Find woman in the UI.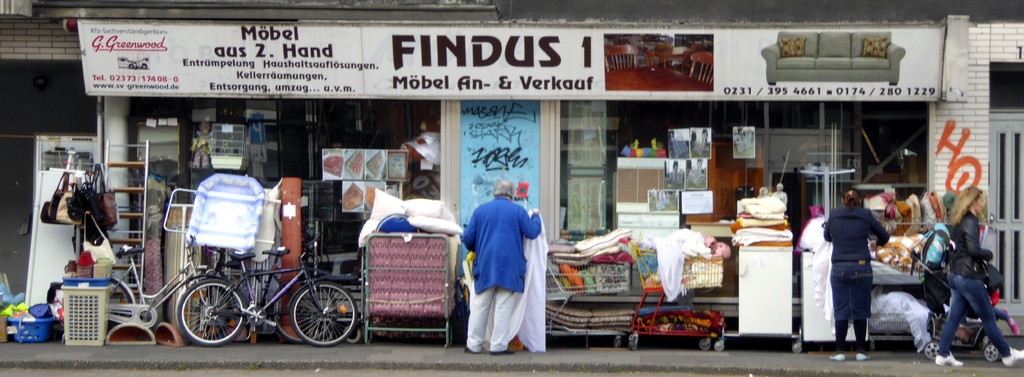
UI element at bbox=(820, 187, 888, 363).
